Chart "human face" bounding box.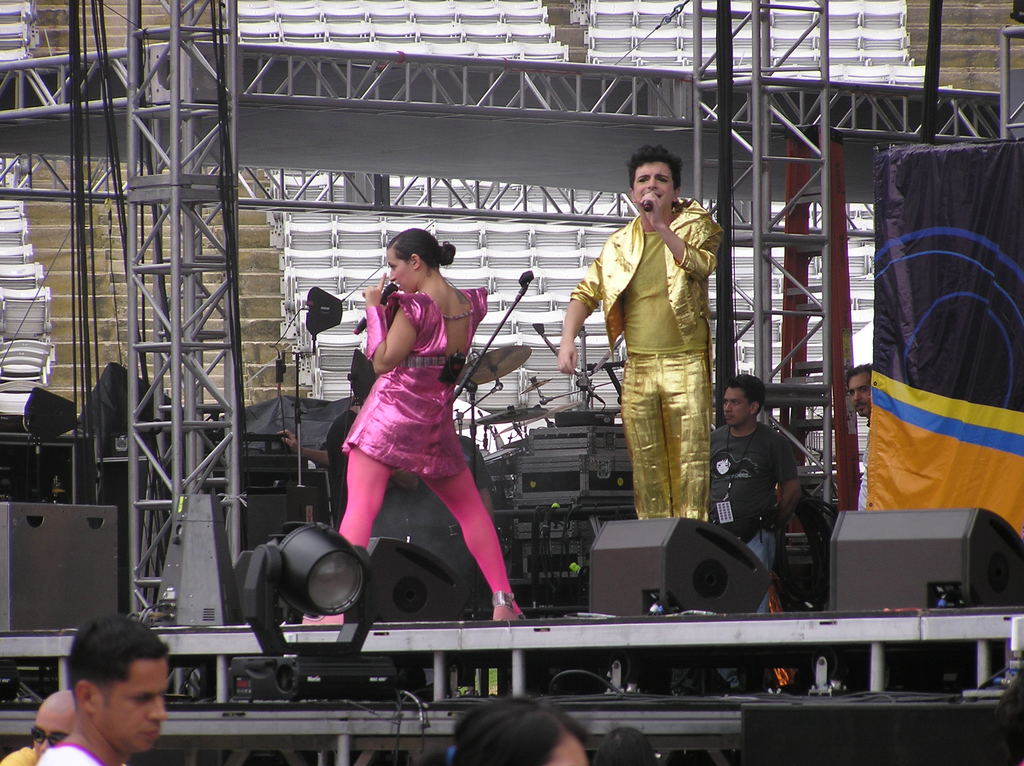
Charted: BBox(100, 662, 168, 754).
